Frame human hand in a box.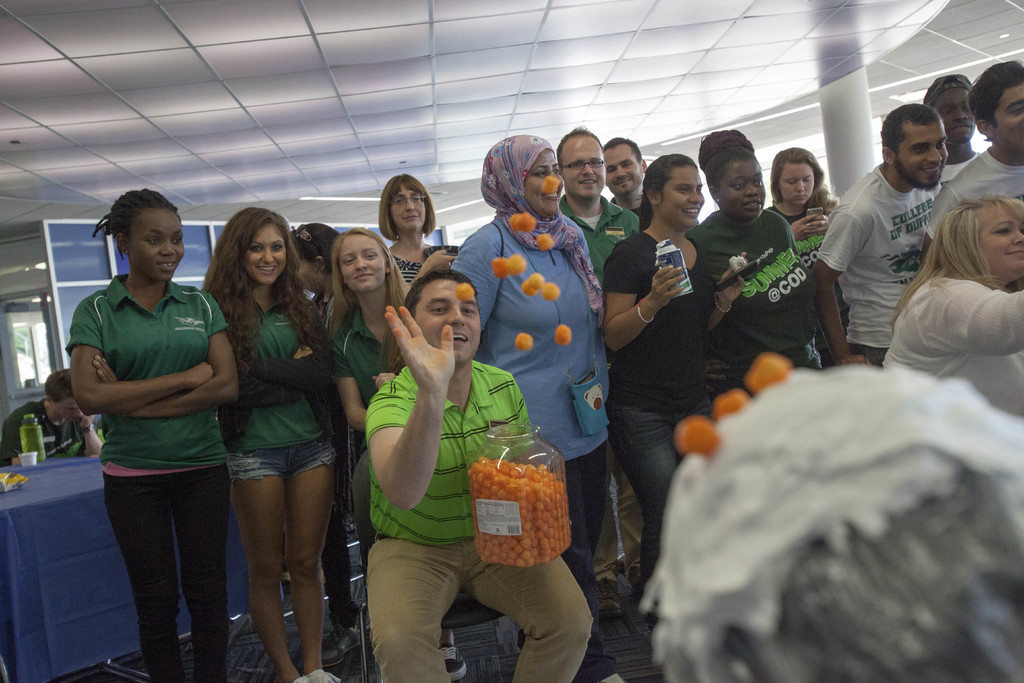
box=[423, 249, 457, 272].
